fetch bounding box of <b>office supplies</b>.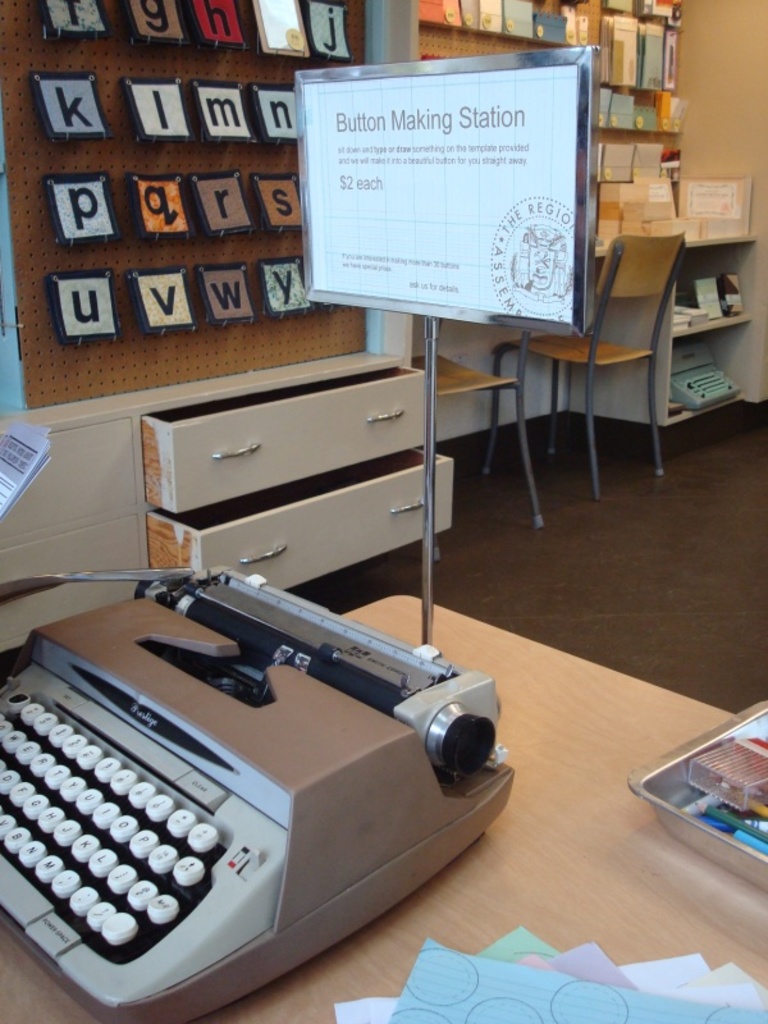
Bbox: crop(420, 323, 559, 513).
